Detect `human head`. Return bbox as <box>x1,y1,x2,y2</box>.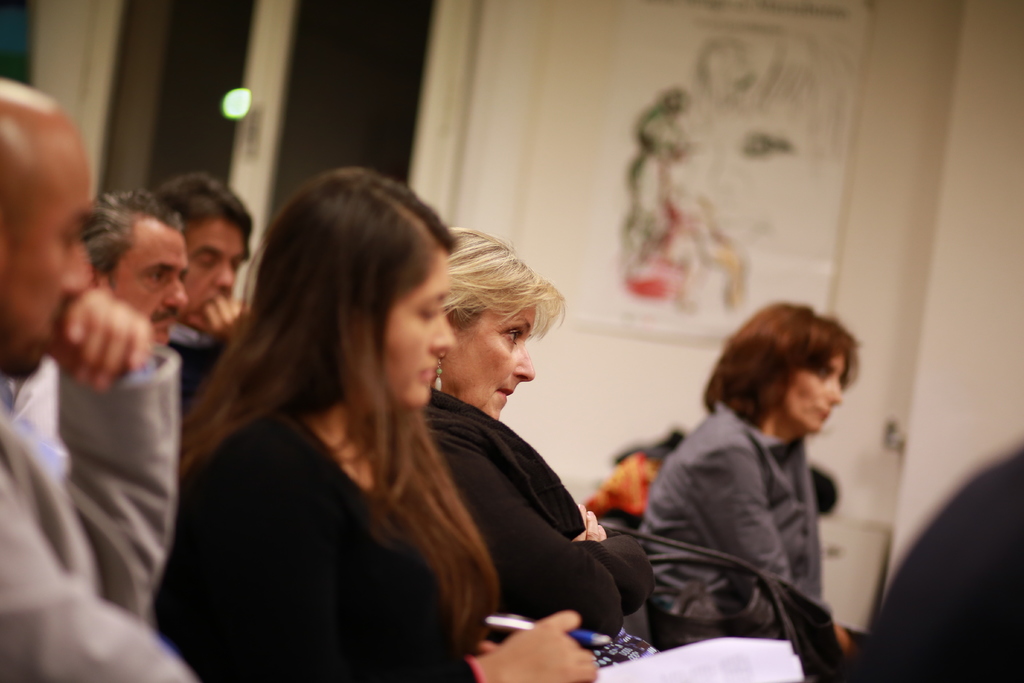
<box>709,300,859,431</box>.
